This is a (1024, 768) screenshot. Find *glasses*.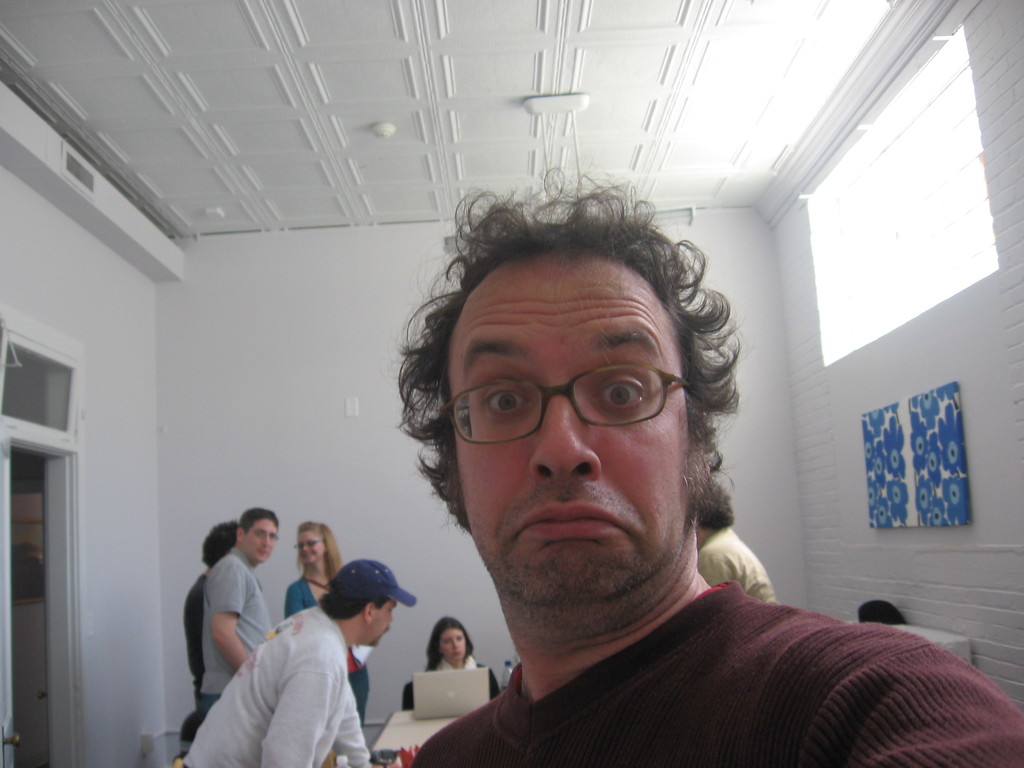
Bounding box: select_region(436, 361, 701, 460).
